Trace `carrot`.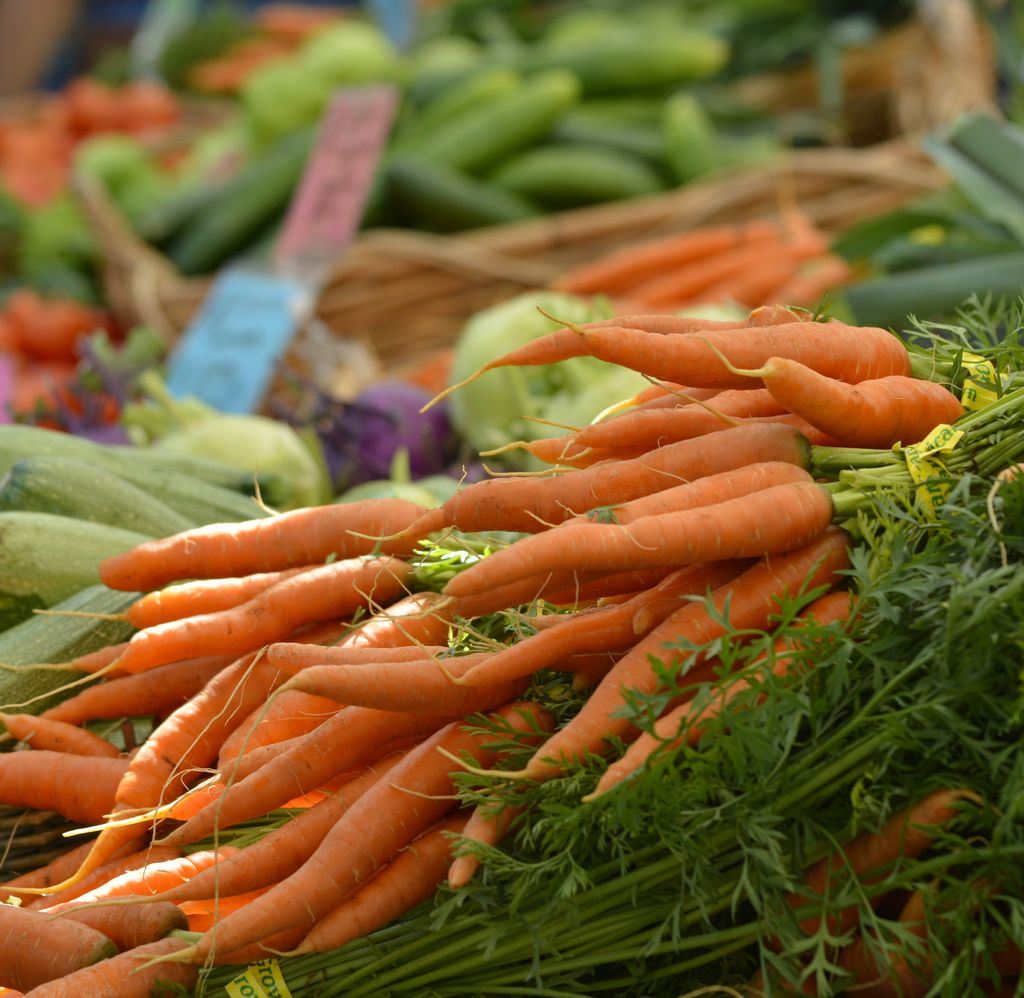
Traced to x1=0 y1=901 x2=119 y2=985.
